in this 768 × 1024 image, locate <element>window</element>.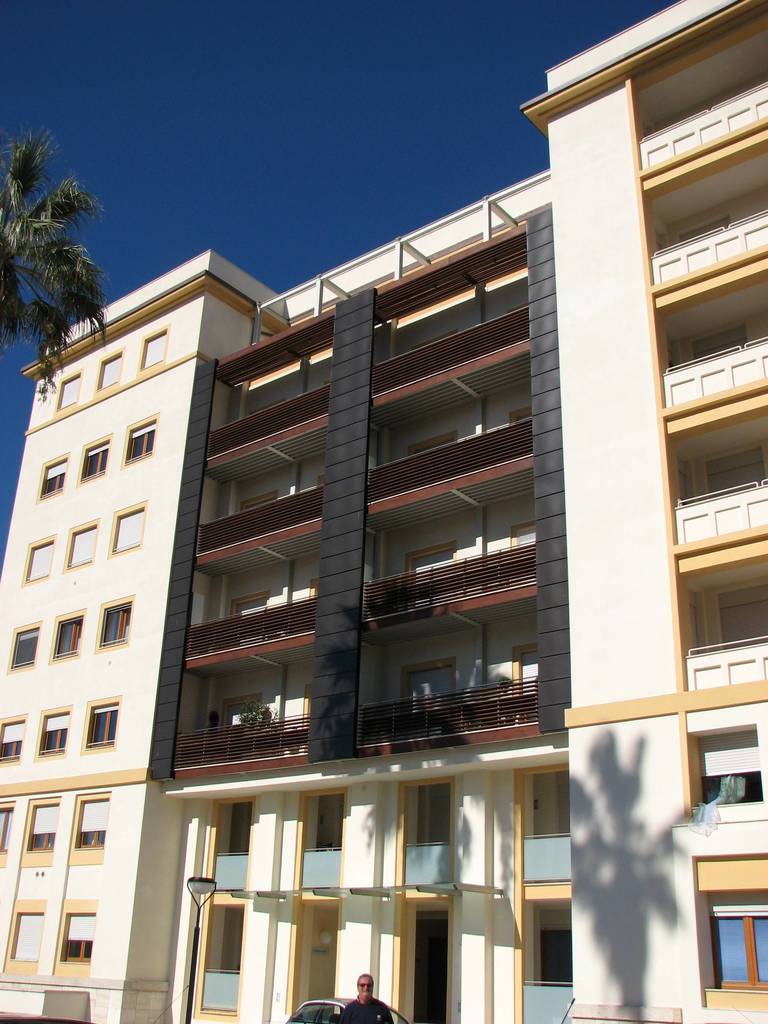
Bounding box: l=214, t=698, r=269, b=753.
